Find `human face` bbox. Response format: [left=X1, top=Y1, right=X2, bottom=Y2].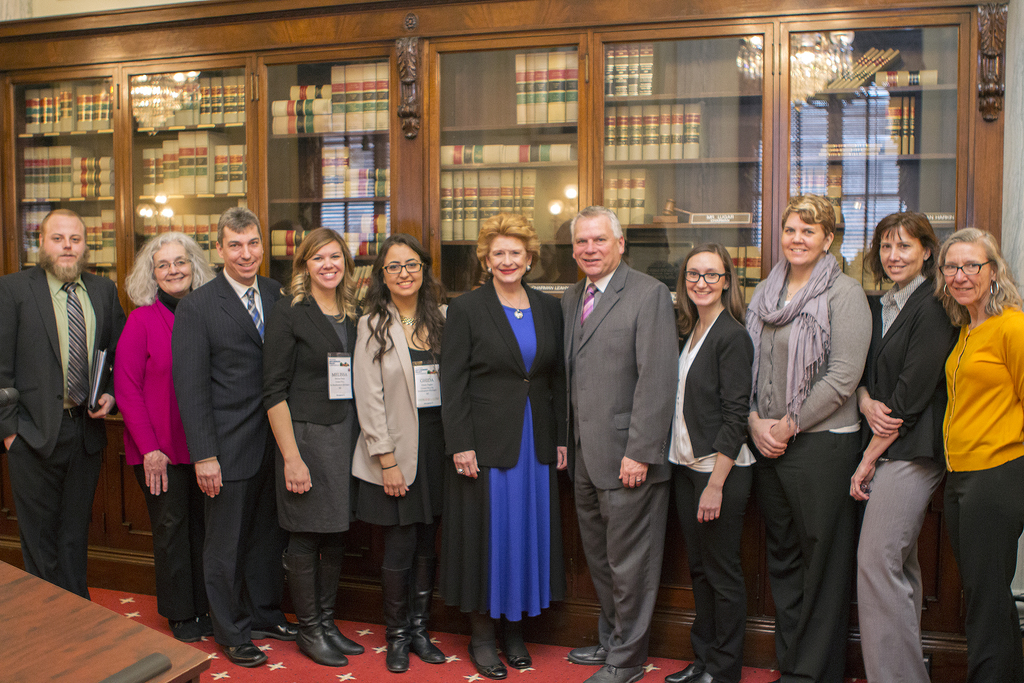
[left=153, top=243, right=196, bottom=293].
